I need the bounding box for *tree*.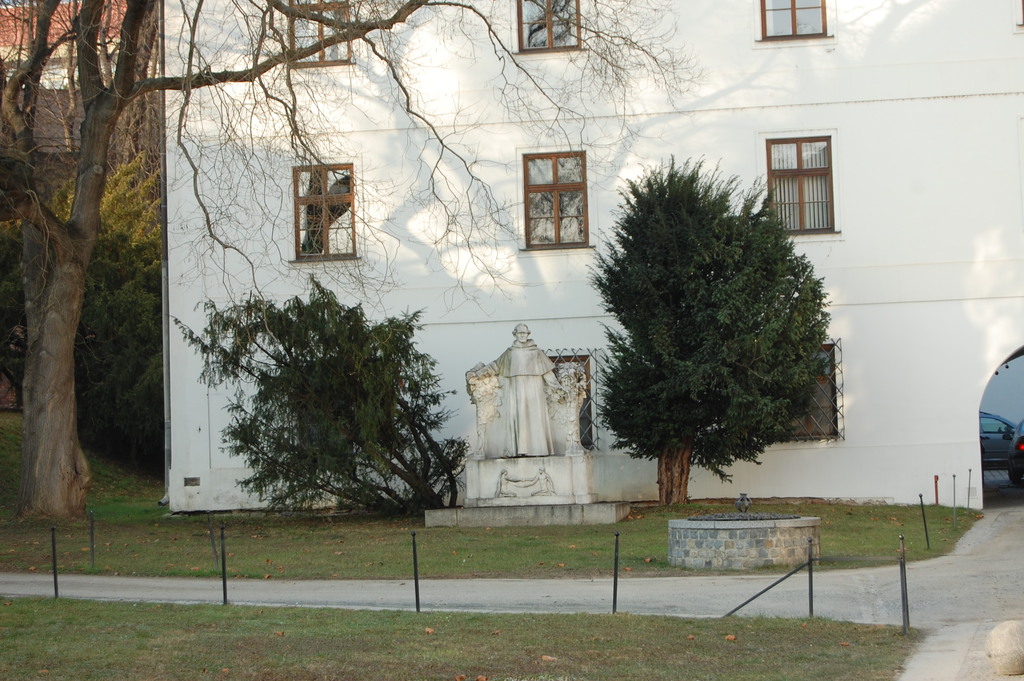
Here it is: <region>0, 146, 168, 474</region>.
